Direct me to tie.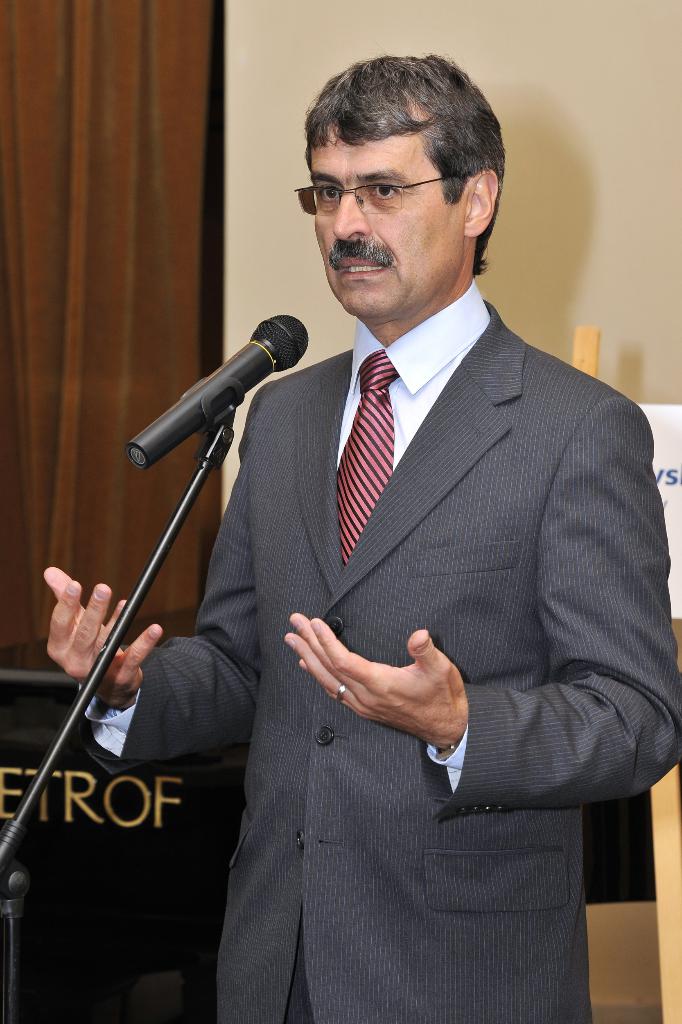
Direction: [x1=334, y1=348, x2=399, y2=574].
